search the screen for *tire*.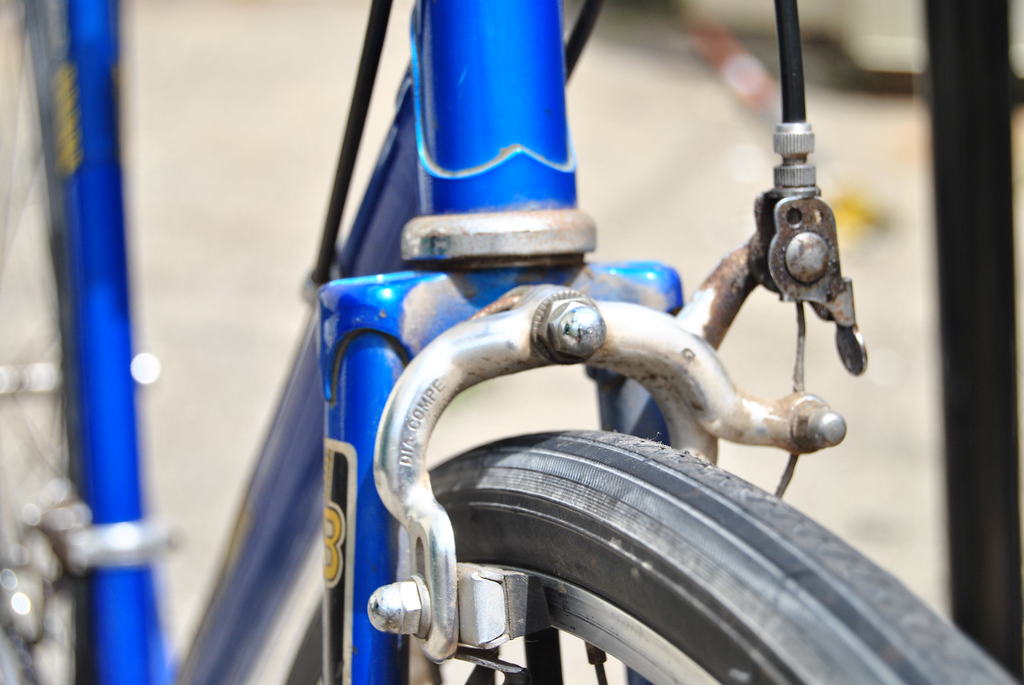
Found at crop(294, 427, 1020, 684).
